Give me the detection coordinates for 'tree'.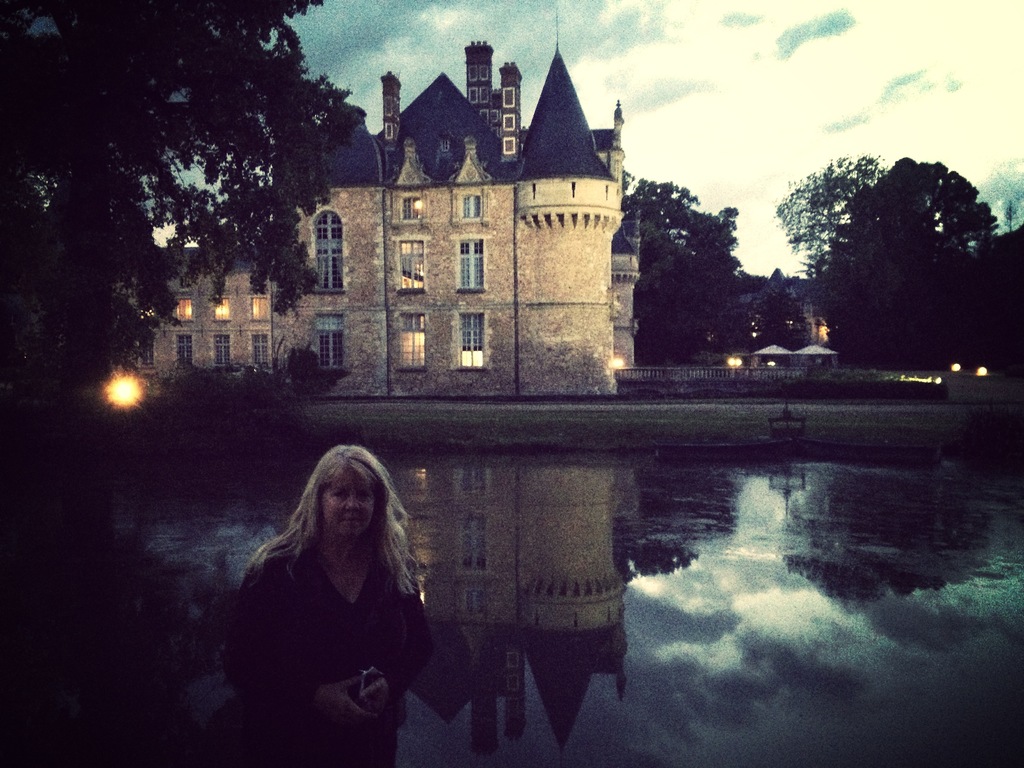
<region>771, 147, 908, 267</region>.
